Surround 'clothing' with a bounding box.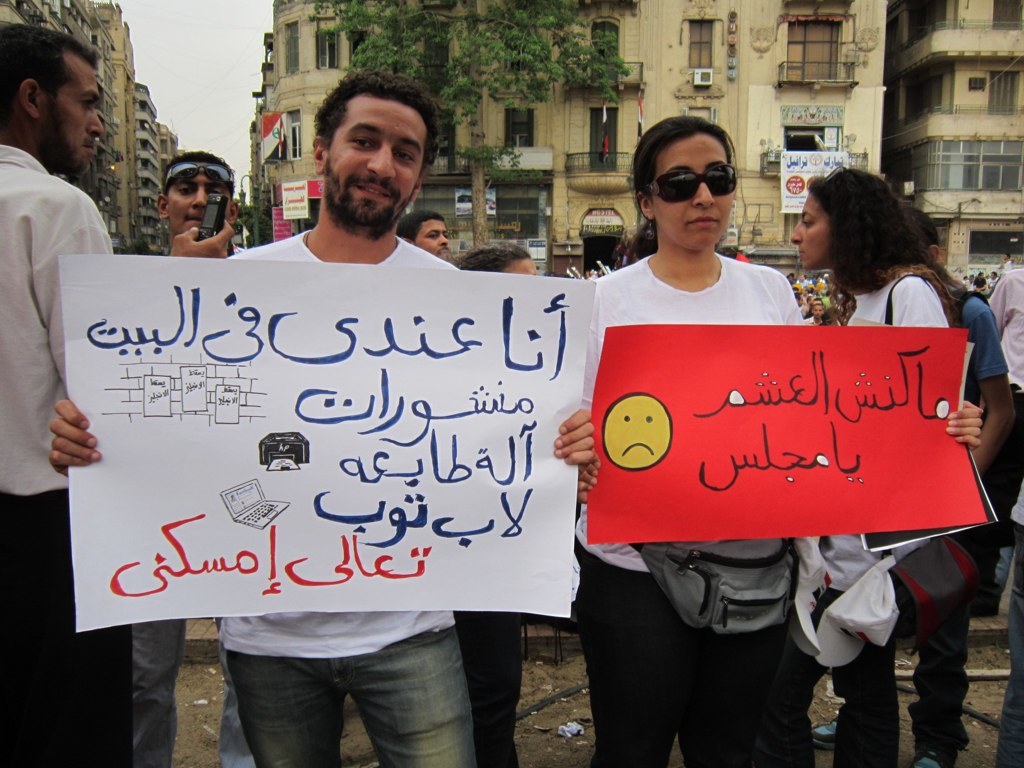
[left=570, top=231, right=832, bottom=767].
